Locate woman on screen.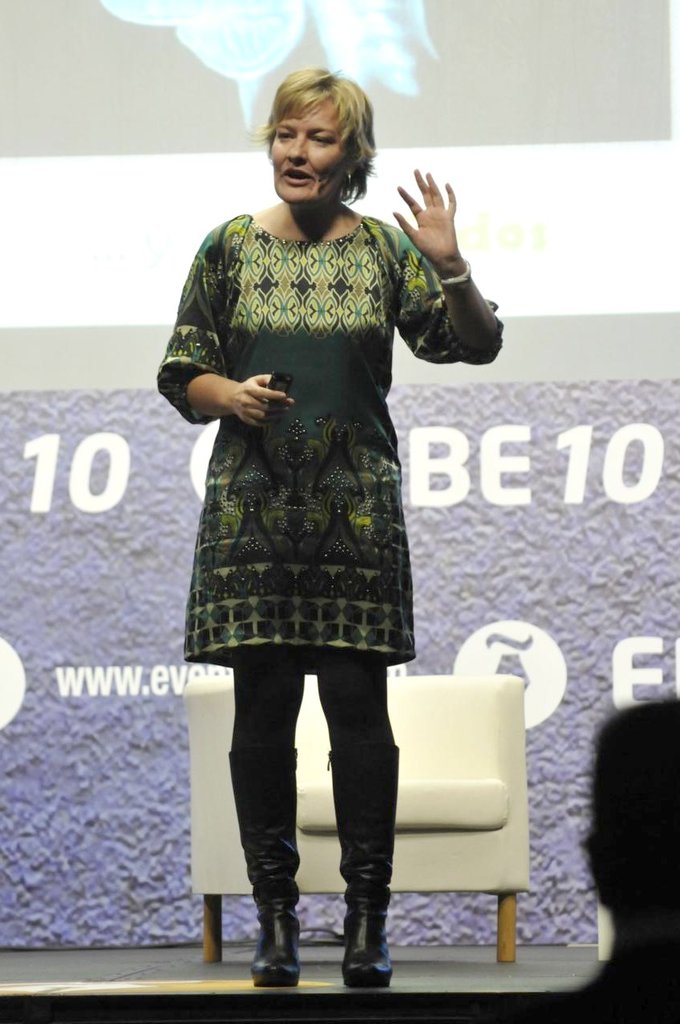
On screen at box=[144, 93, 504, 905].
